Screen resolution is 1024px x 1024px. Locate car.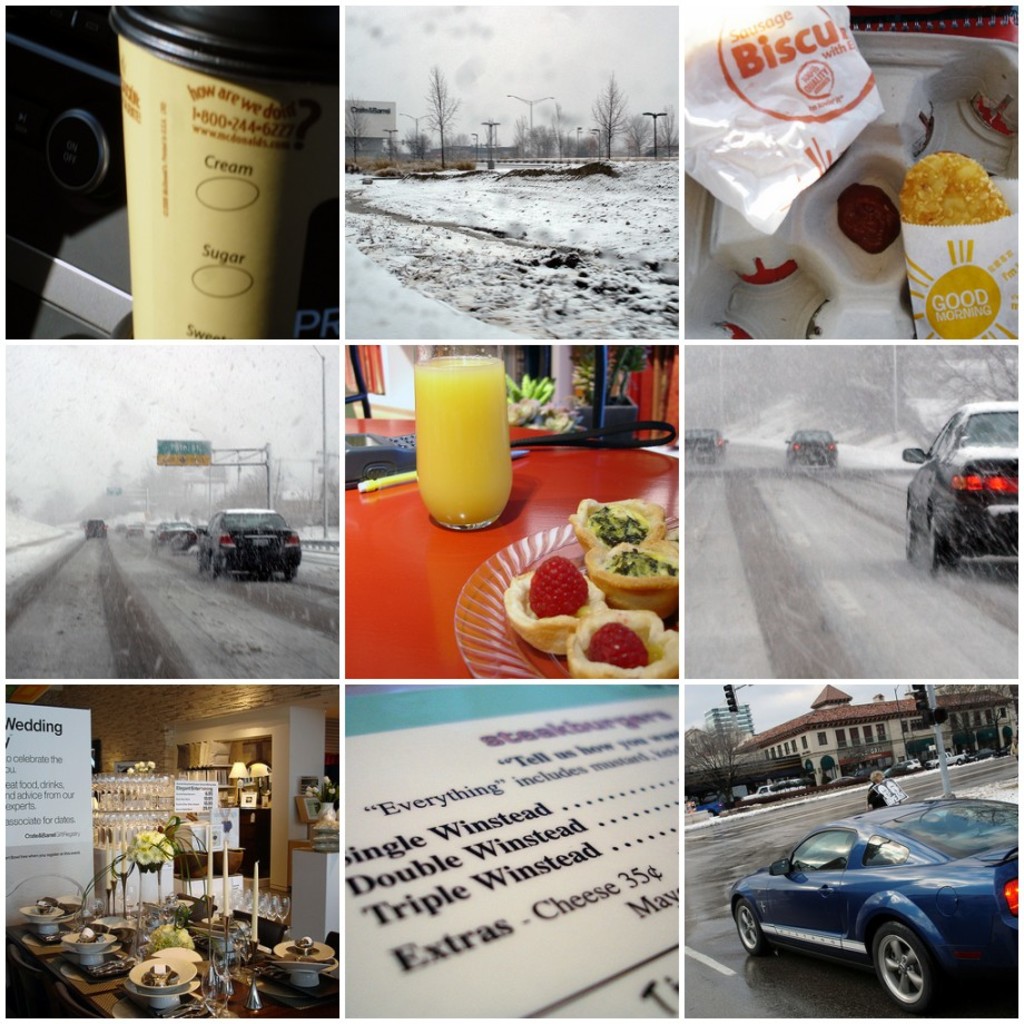
(732,799,1023,1014).
